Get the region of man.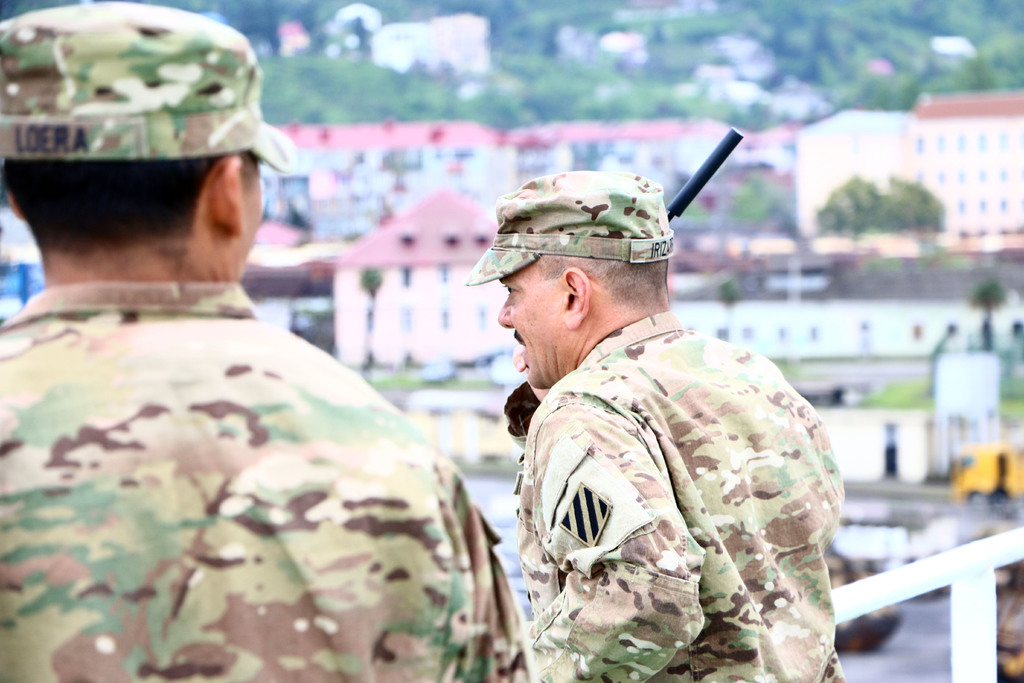
region(452, 168, 850, 682).
